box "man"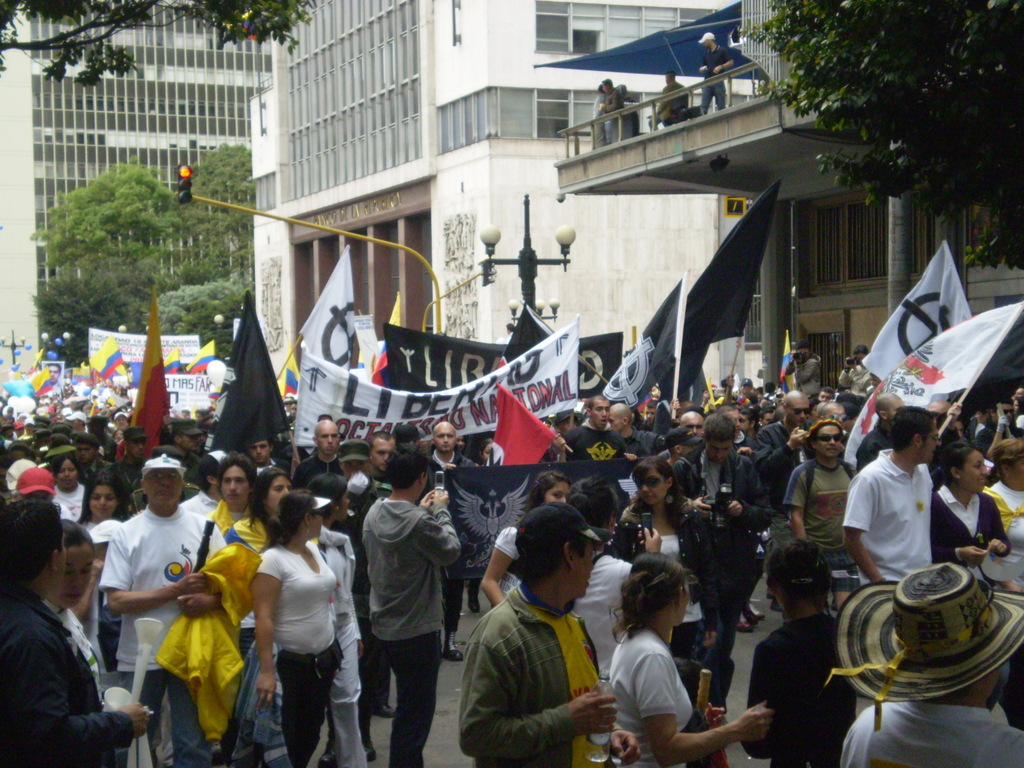
bbox=(844, 403, 942, 582)
